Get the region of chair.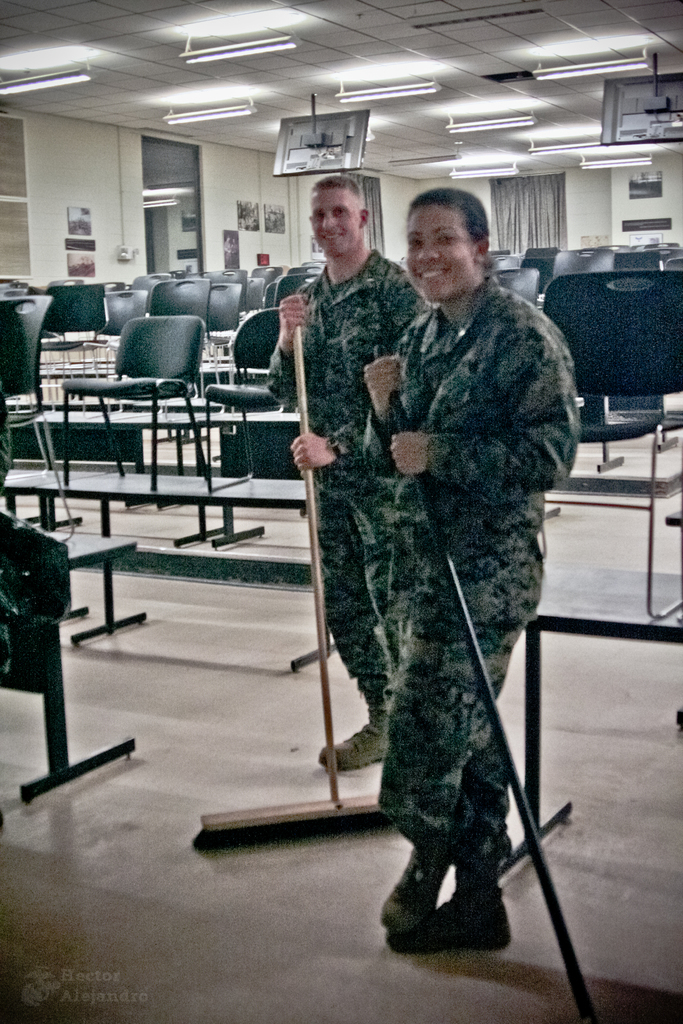
[x1=47, y1=314, x2=210, y2=497].
